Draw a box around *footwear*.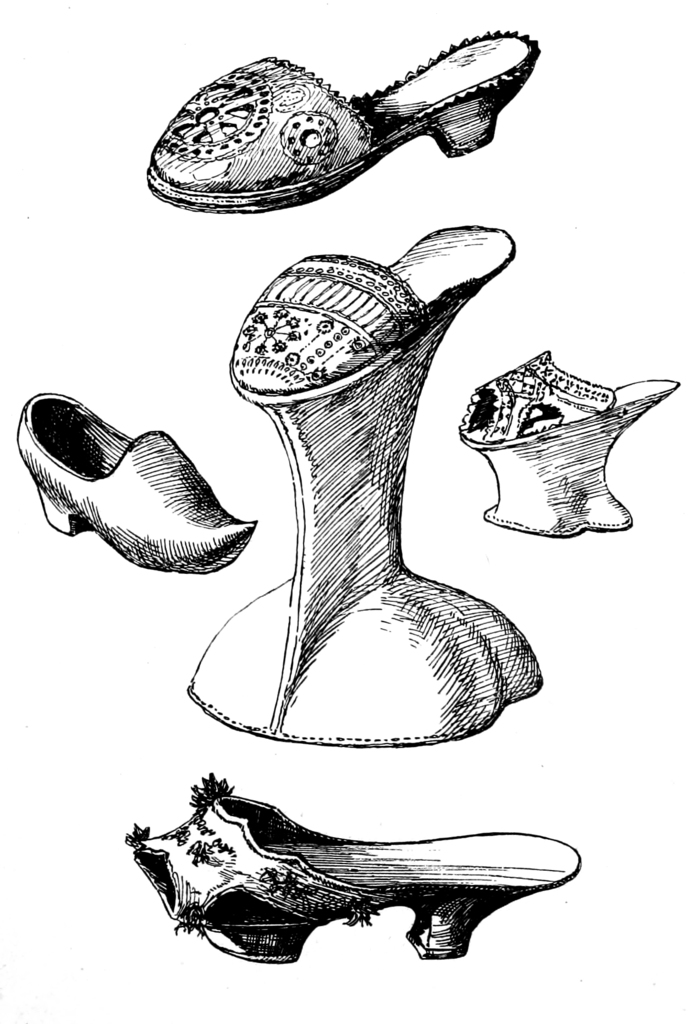
16/390/258/576.
